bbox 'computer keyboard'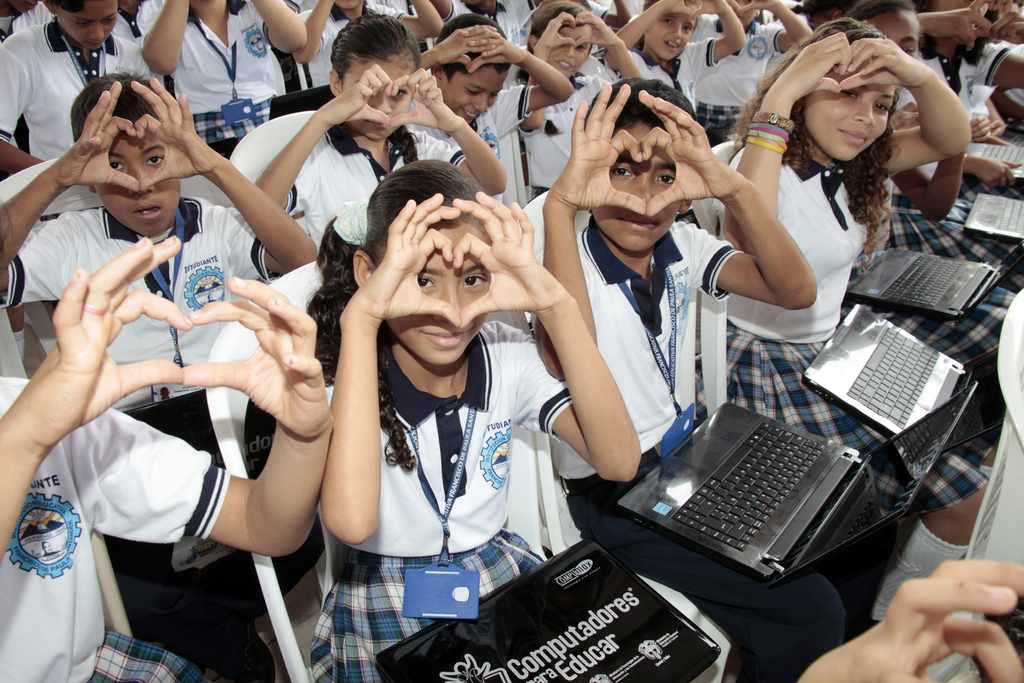
bbox=(669, 424, 829, 551)
